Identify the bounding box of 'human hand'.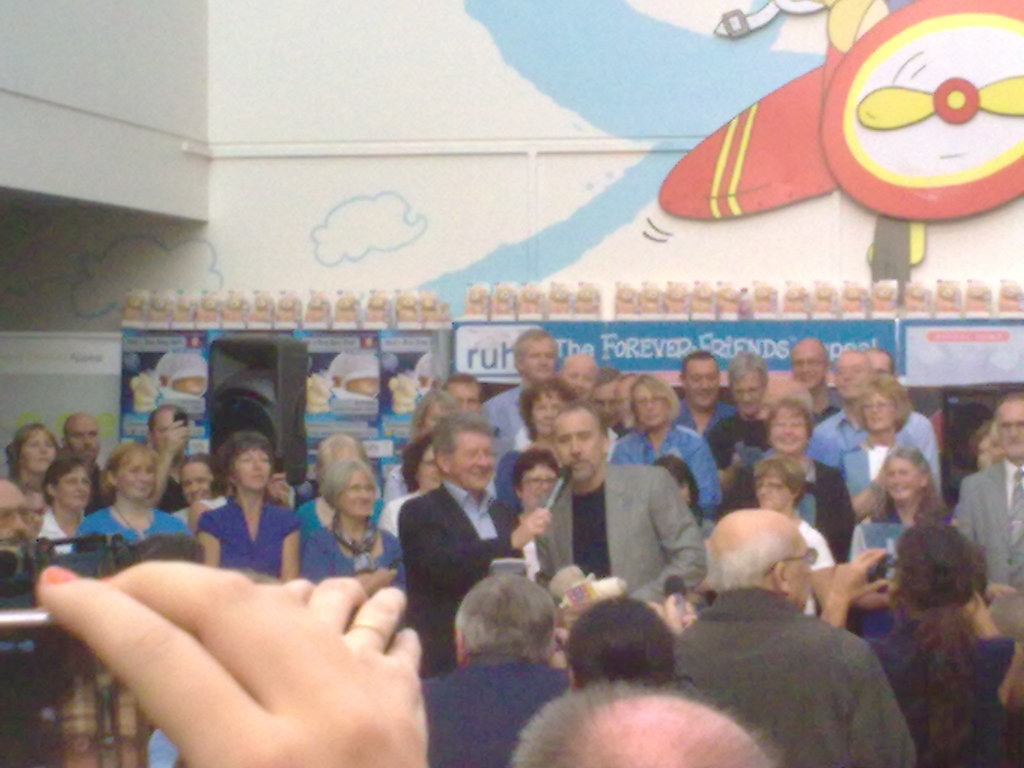
x1=512 y1=506 x2=556 y2=547.
